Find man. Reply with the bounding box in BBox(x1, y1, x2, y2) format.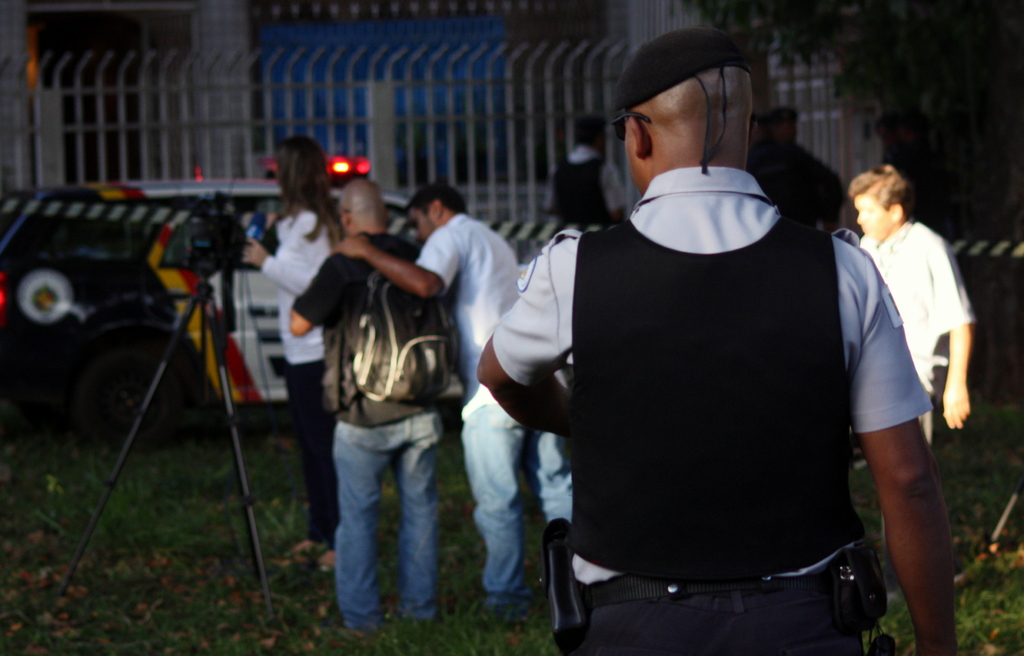
BBox(288, 170, 466, 629).
